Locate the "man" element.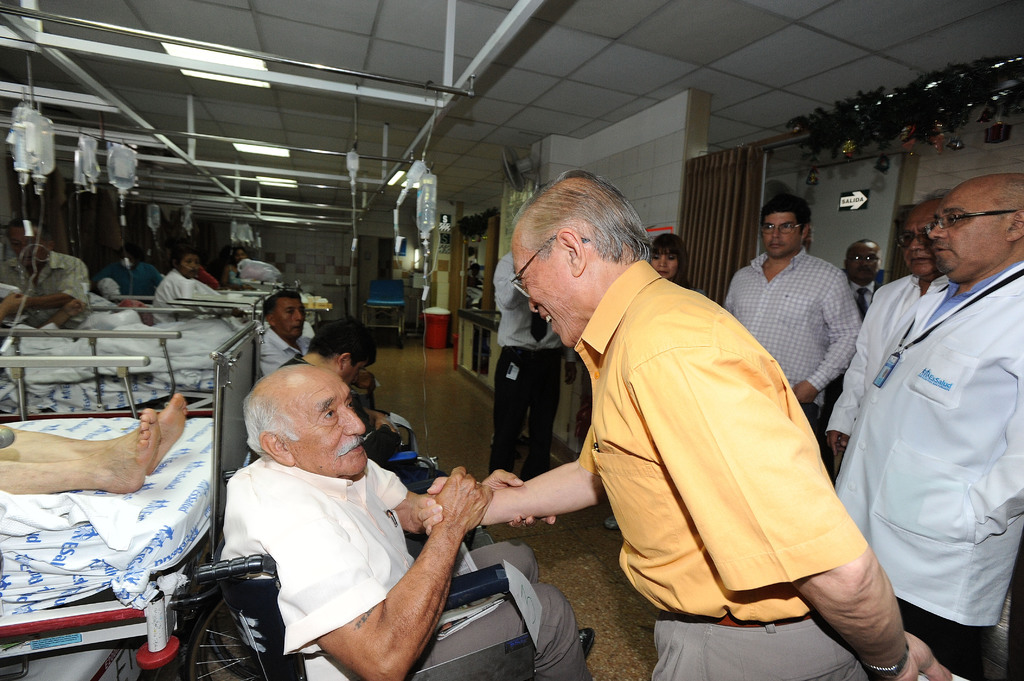
Element bbox: 488,248,579,481.
